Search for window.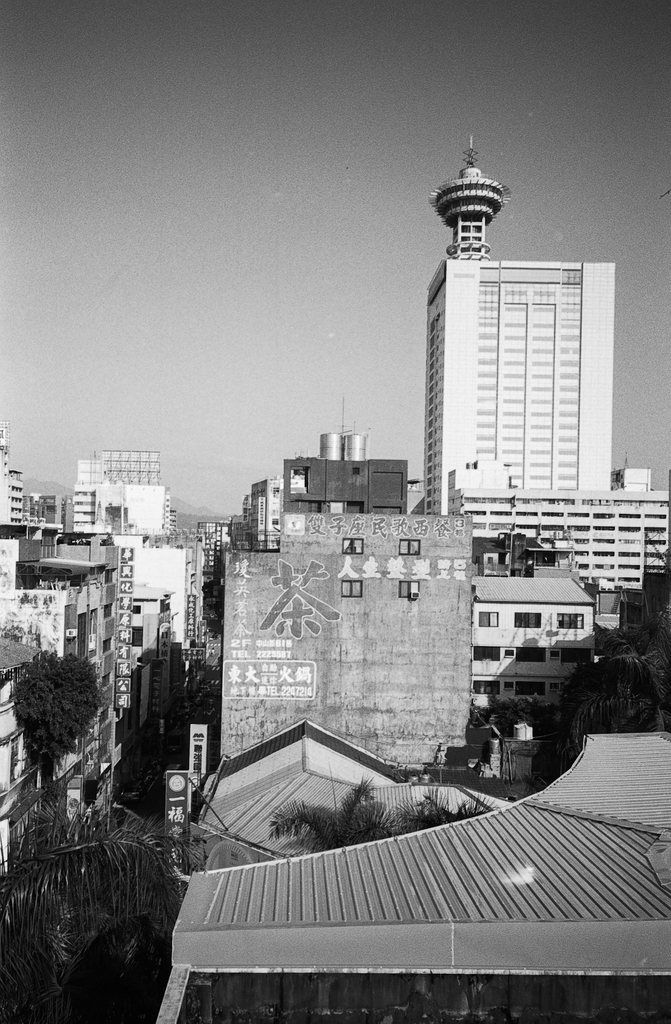
Found at 474, 644, 500, 663.
